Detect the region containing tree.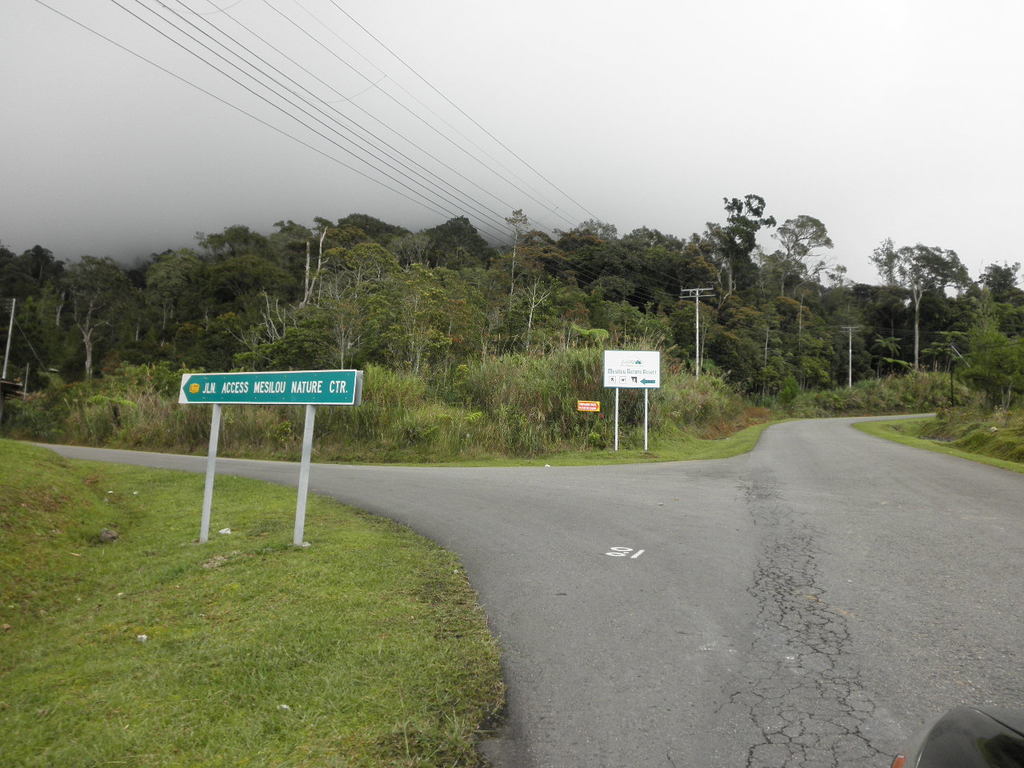
<box>238,288,292,363</box>.
